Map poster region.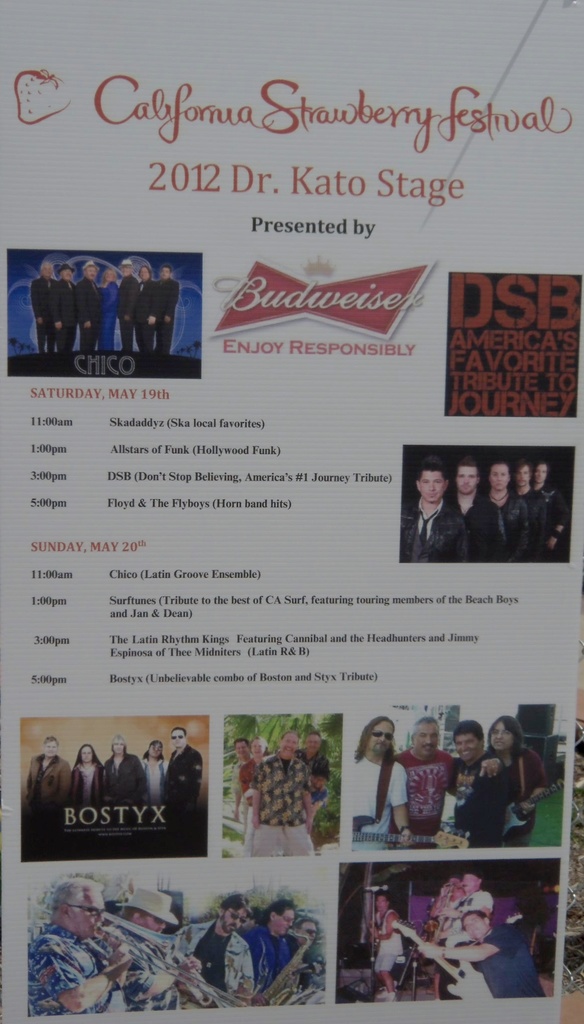
Mapped to pyautogui.locateOnScreen(0, 0, 583, 1023).
